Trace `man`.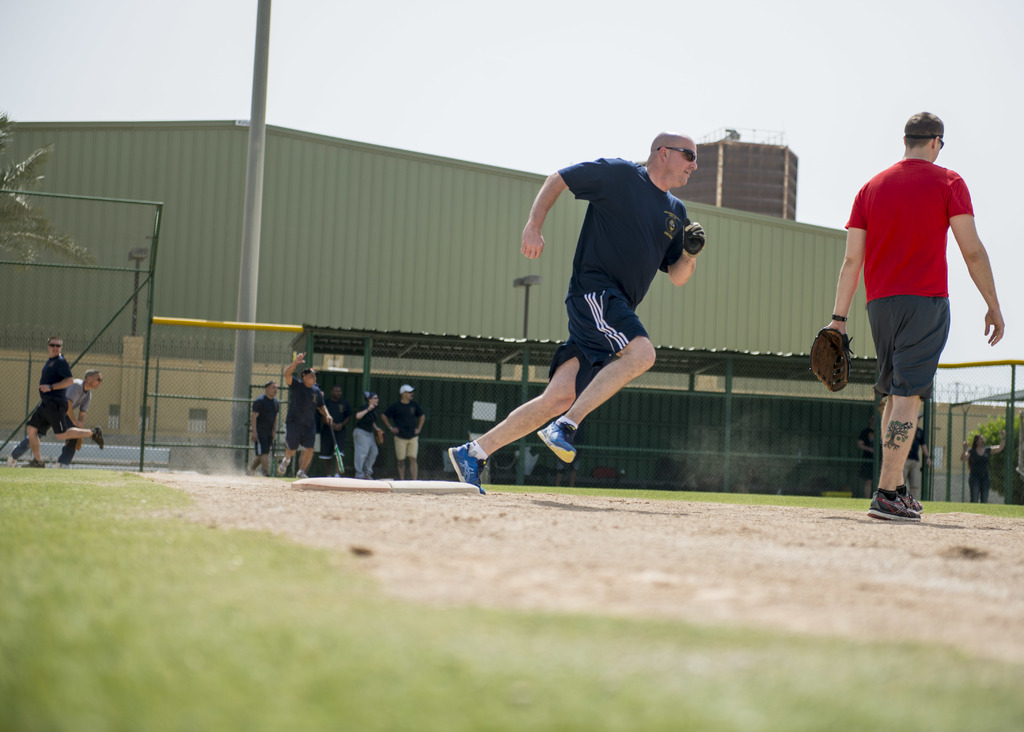
Traced to l=394, t=386, r=431, b=472.
